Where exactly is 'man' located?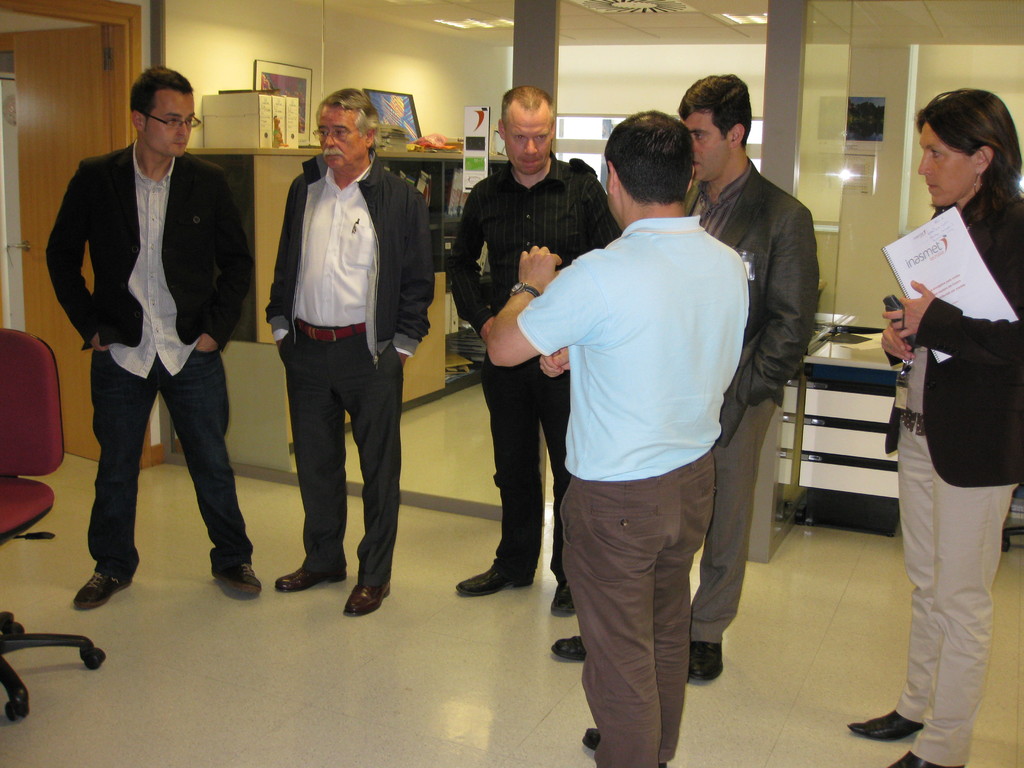
Its bounding box is bbox=(549, 66, 819, 687).
